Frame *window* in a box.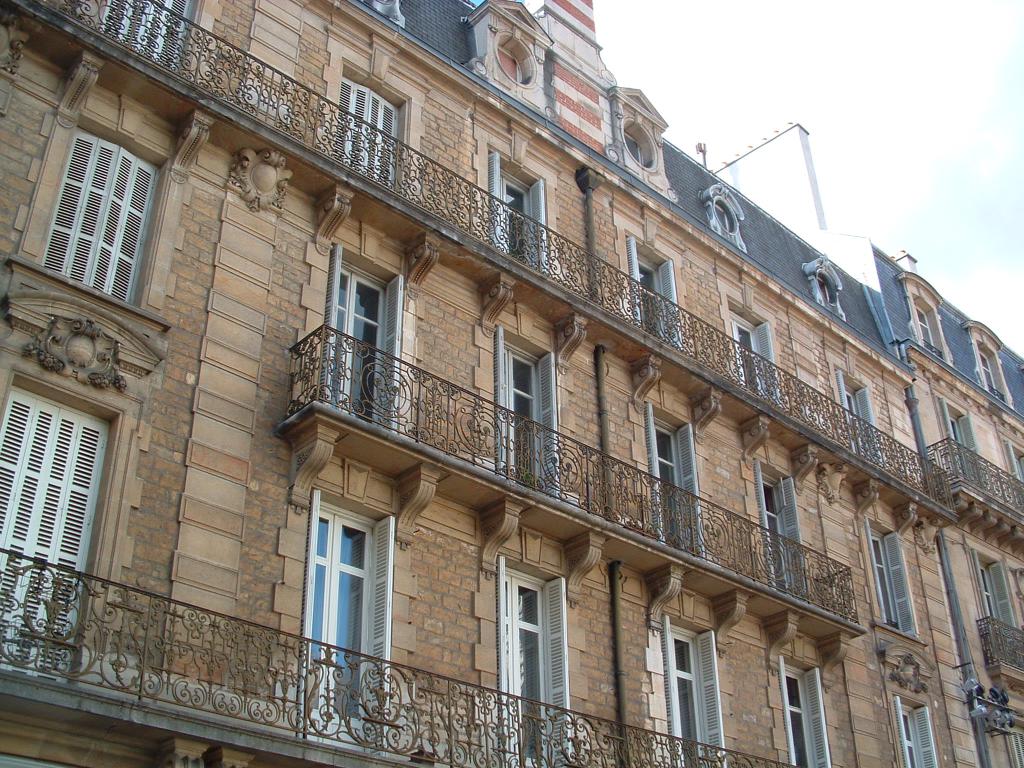
964,323,1016,405.
